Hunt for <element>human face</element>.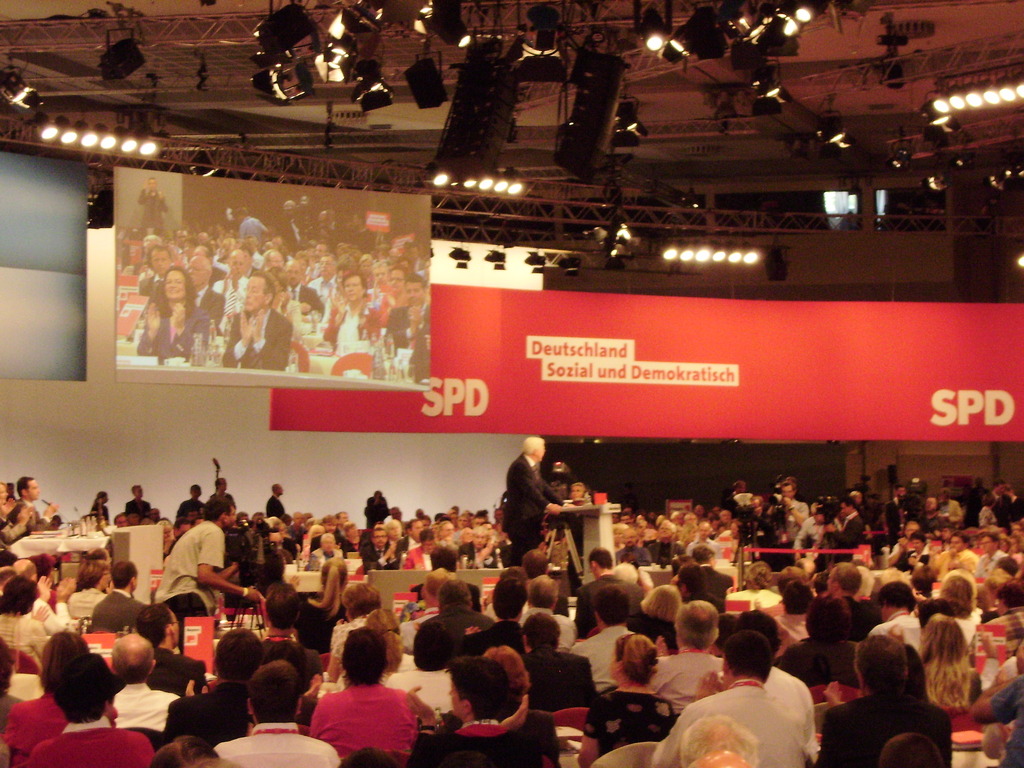
Hunted down at x1=192, y1=486, x2=202, y2=498.
